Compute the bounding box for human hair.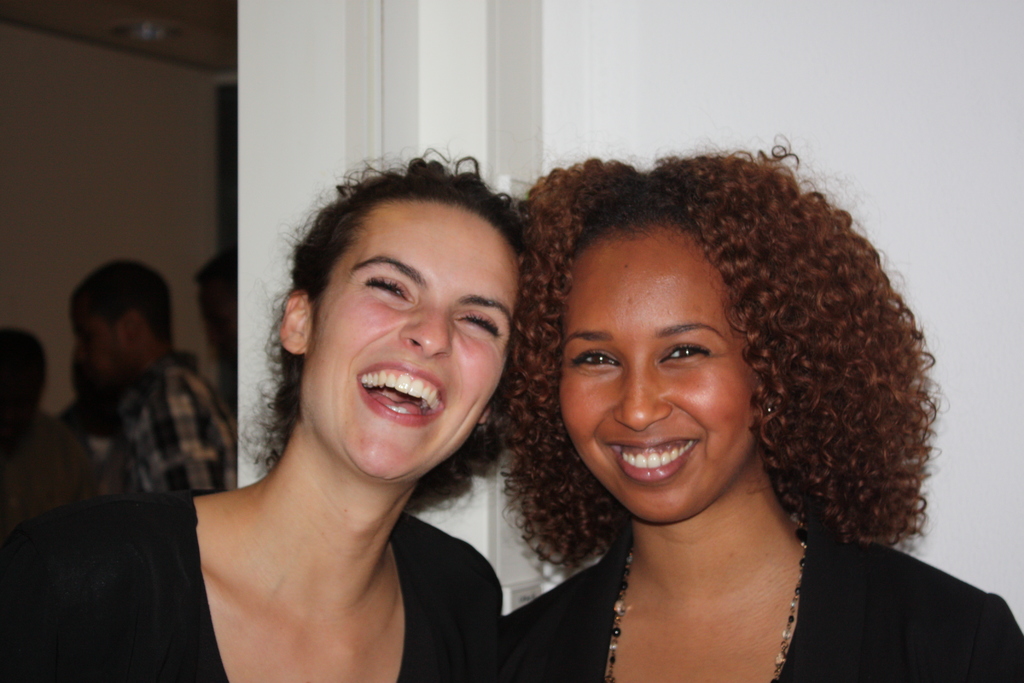
x1=271 y1=152 x2=521 y2=465.
